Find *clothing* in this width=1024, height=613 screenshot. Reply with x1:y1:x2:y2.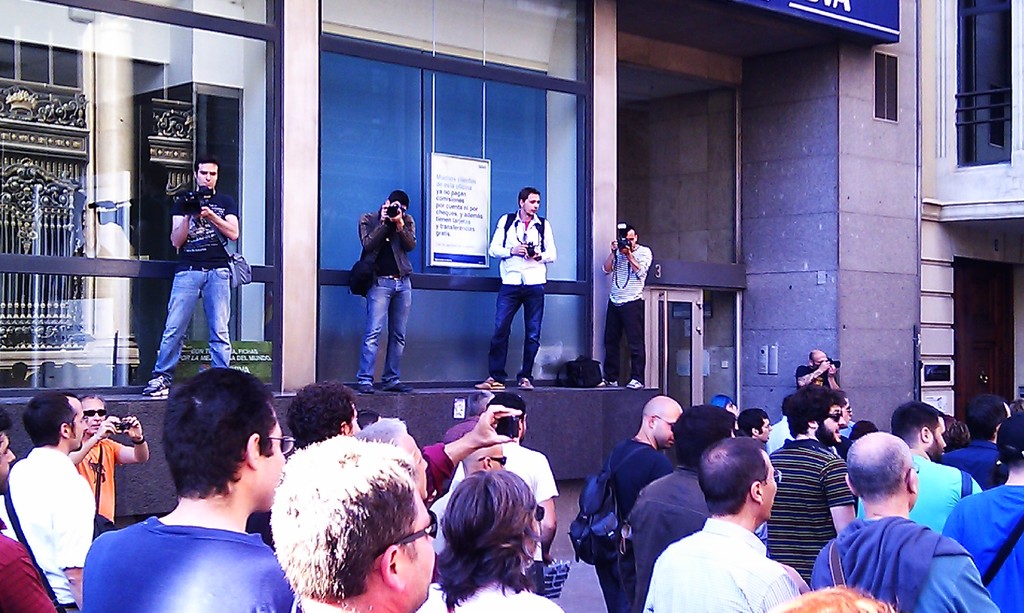
79:501:292:609.
